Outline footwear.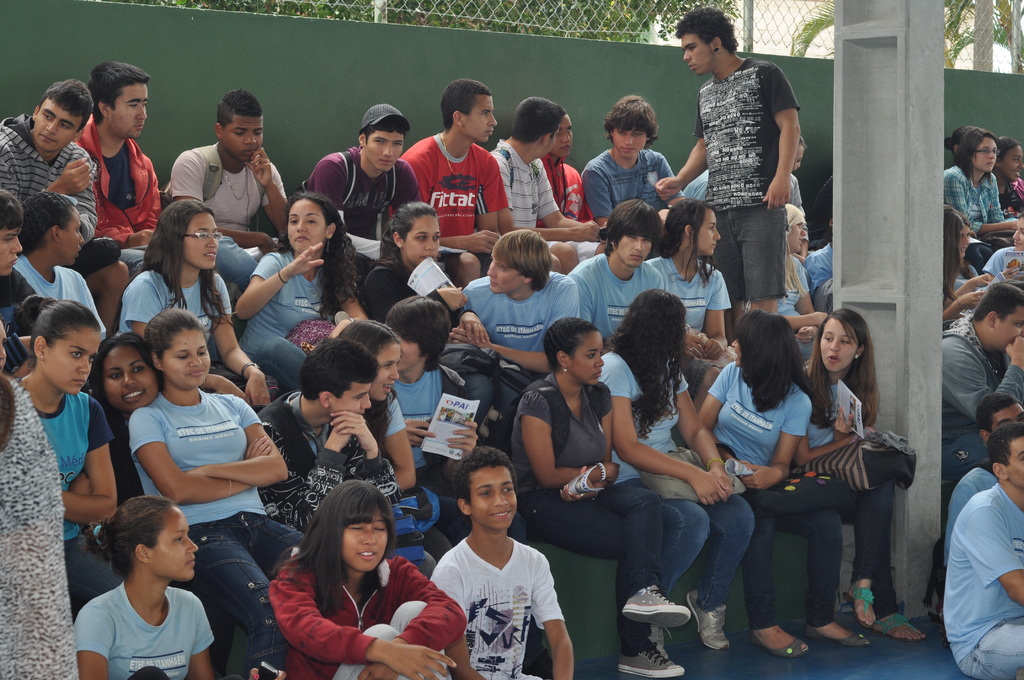
Outline: x1=826 y1=628 x2=871 y2=653.
